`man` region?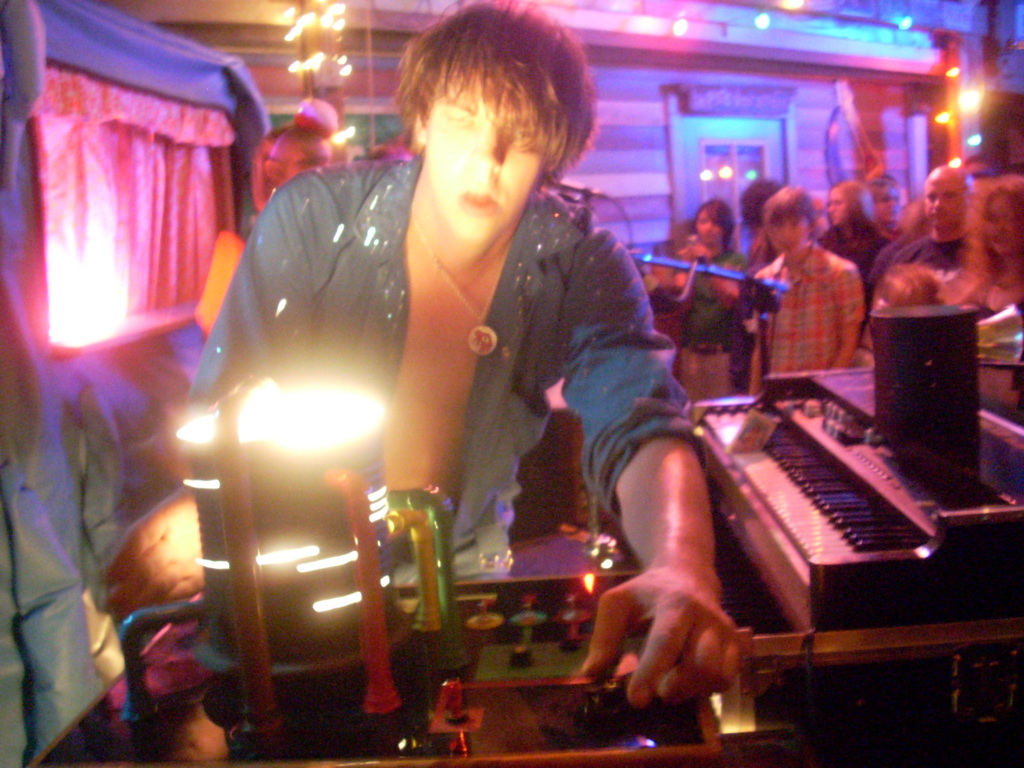
bbox(863, 164, 991, 283)
